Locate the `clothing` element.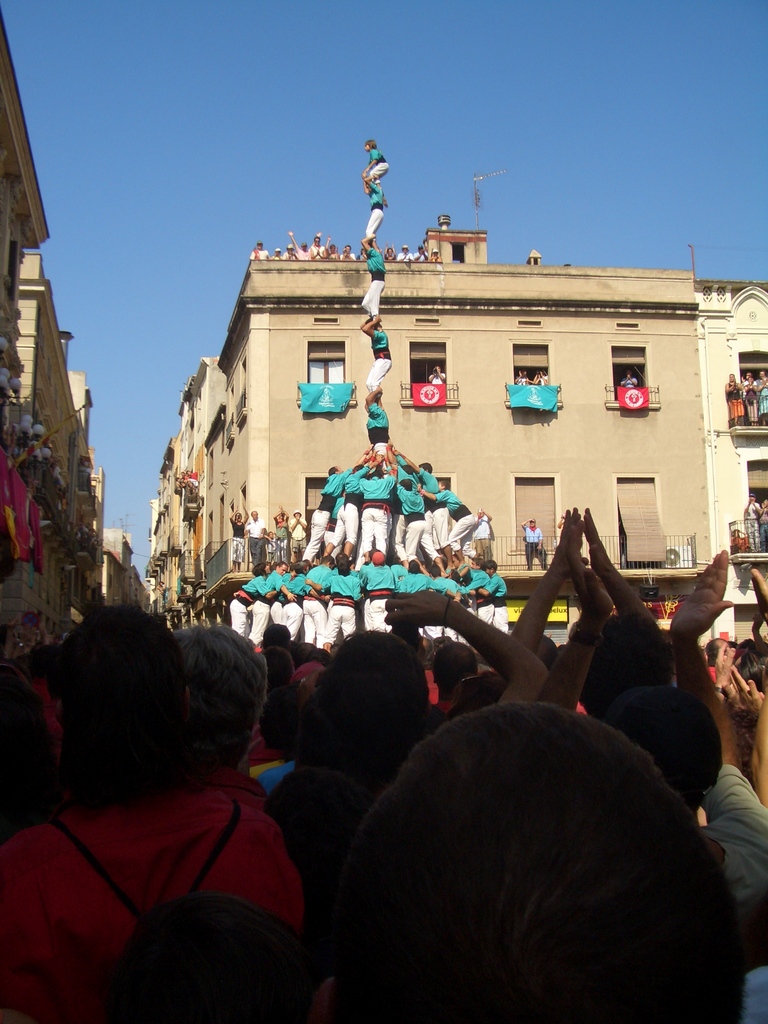
Element bbox: <region>275, 515, 289, 557</region>.
